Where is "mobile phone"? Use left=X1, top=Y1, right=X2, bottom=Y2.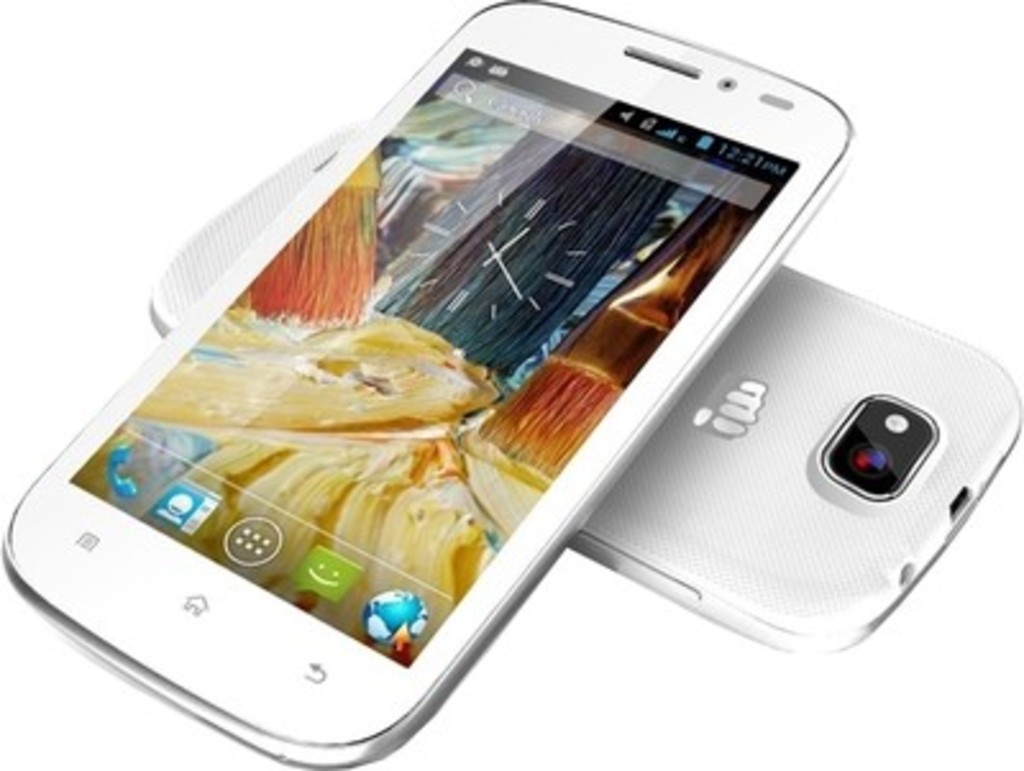
left=138, top=120, right=1021, bottom=656.
